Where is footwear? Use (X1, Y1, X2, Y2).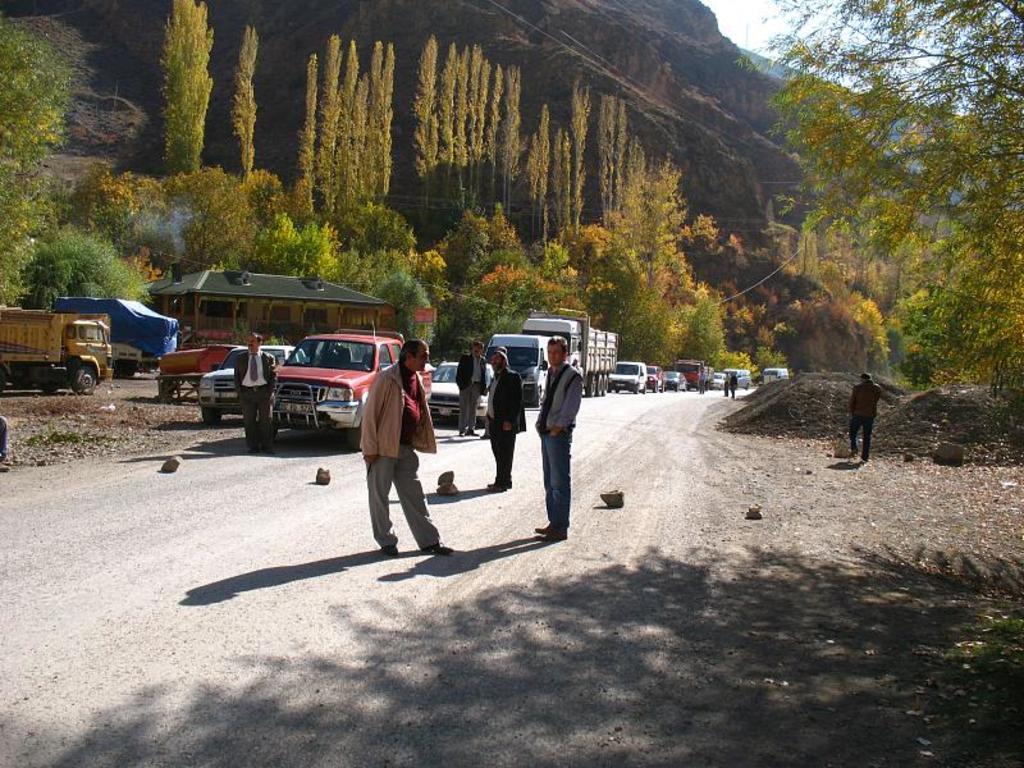
(483, 475, 495, 490).
